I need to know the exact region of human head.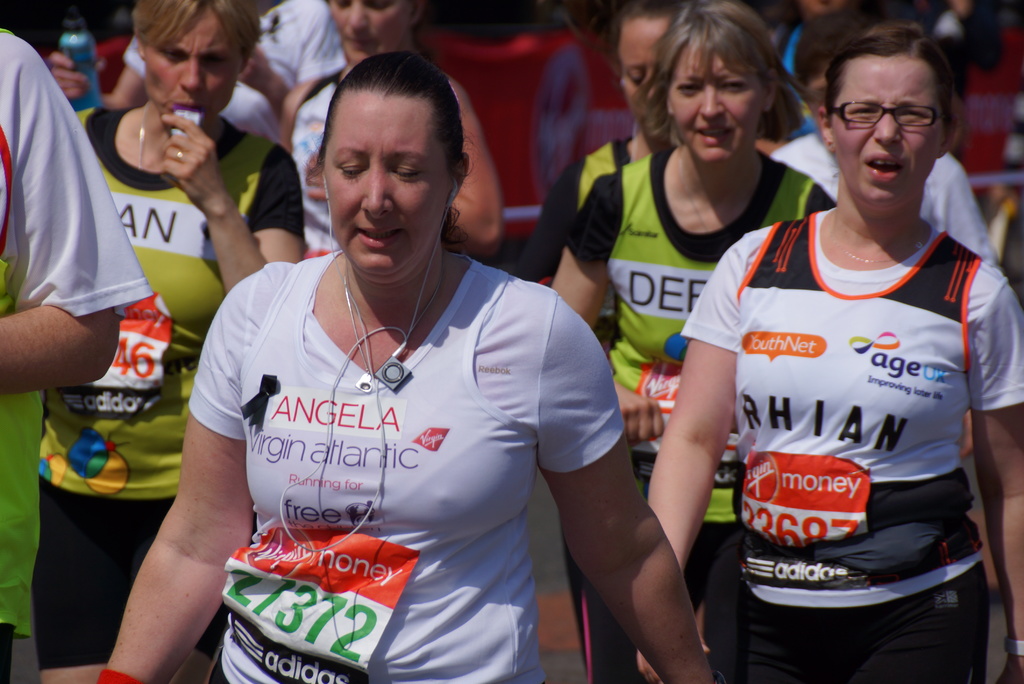
Region: region(780, 15, 880, 143).
